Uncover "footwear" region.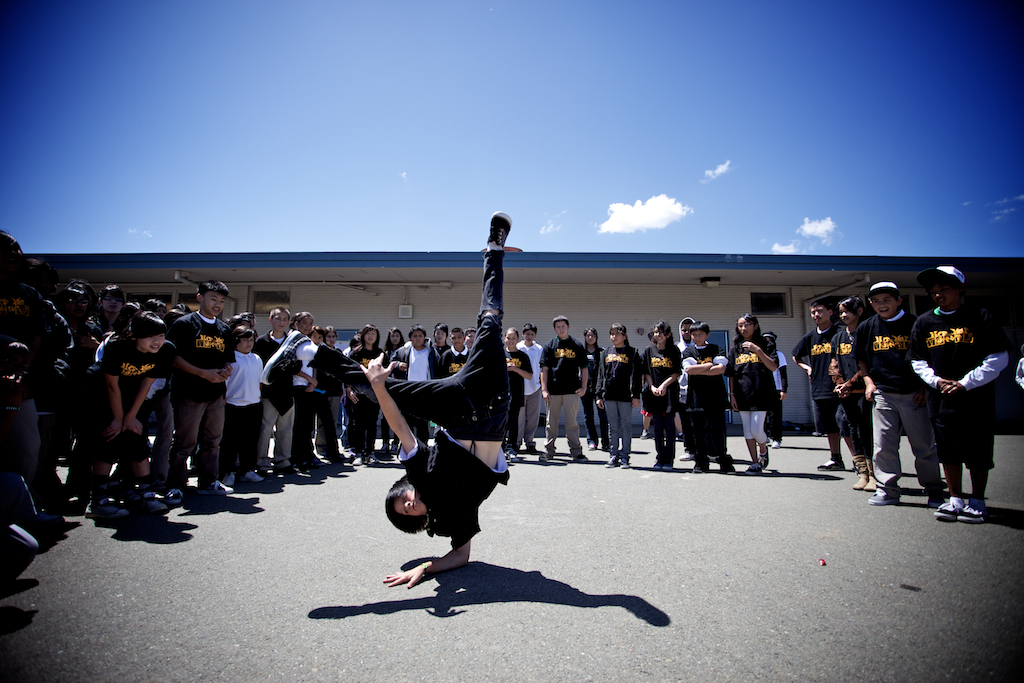
Uncovered: (82, 501, 130, 522).
